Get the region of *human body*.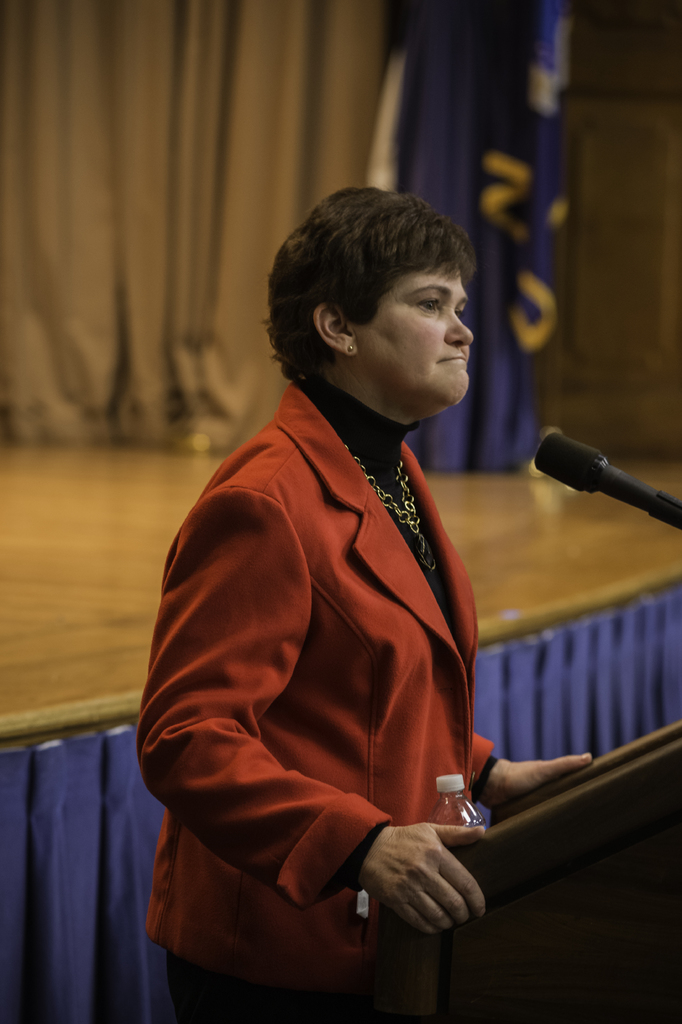
(121, 207, 523, 1023).
